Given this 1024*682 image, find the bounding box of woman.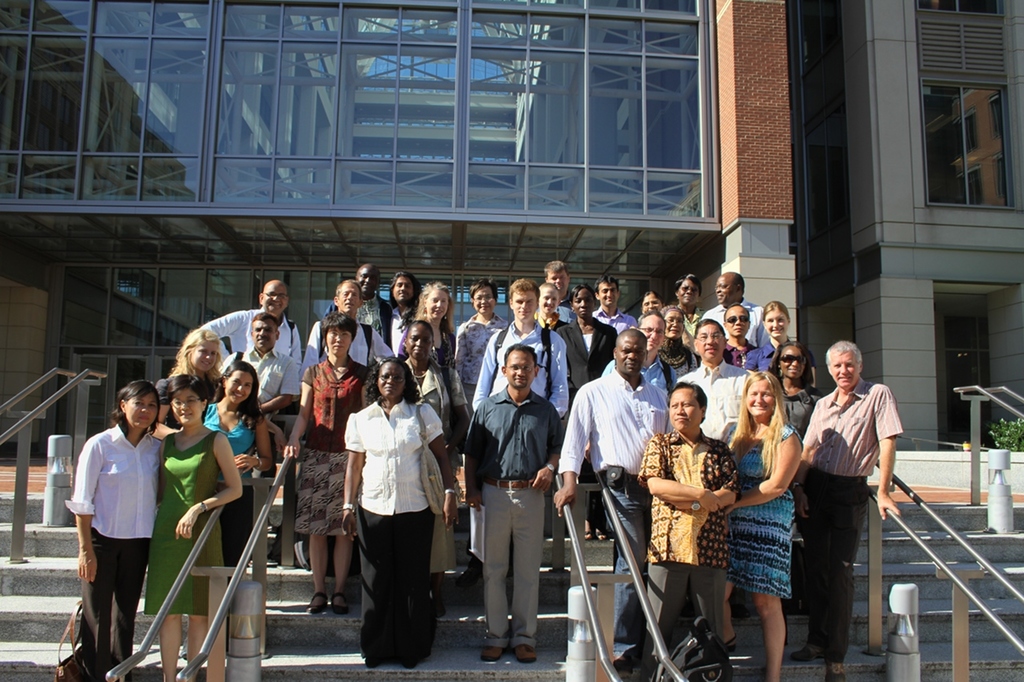
region(766, 338, 821, 441).
